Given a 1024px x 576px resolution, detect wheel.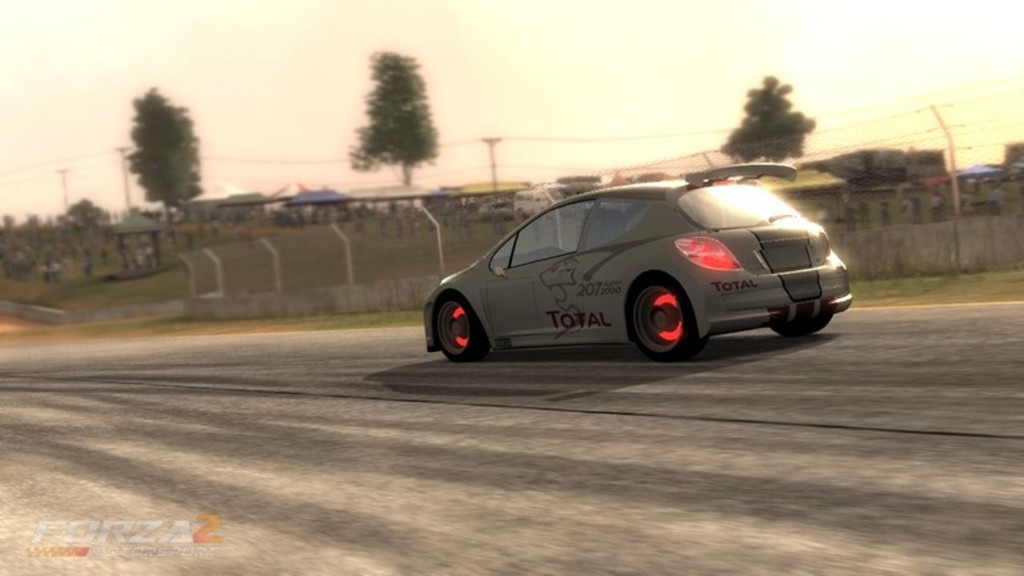
x1=634 y1=271 x2=700 y2=346.
